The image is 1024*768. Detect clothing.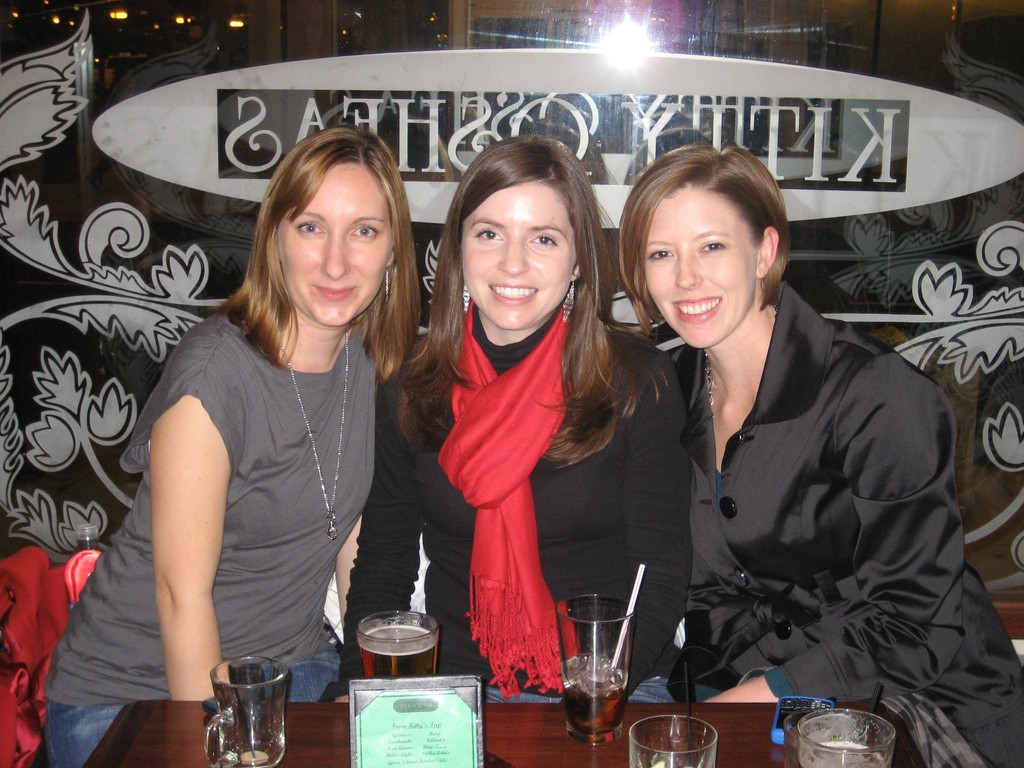
Detection: l=35, t=294, r=378, b=767.
